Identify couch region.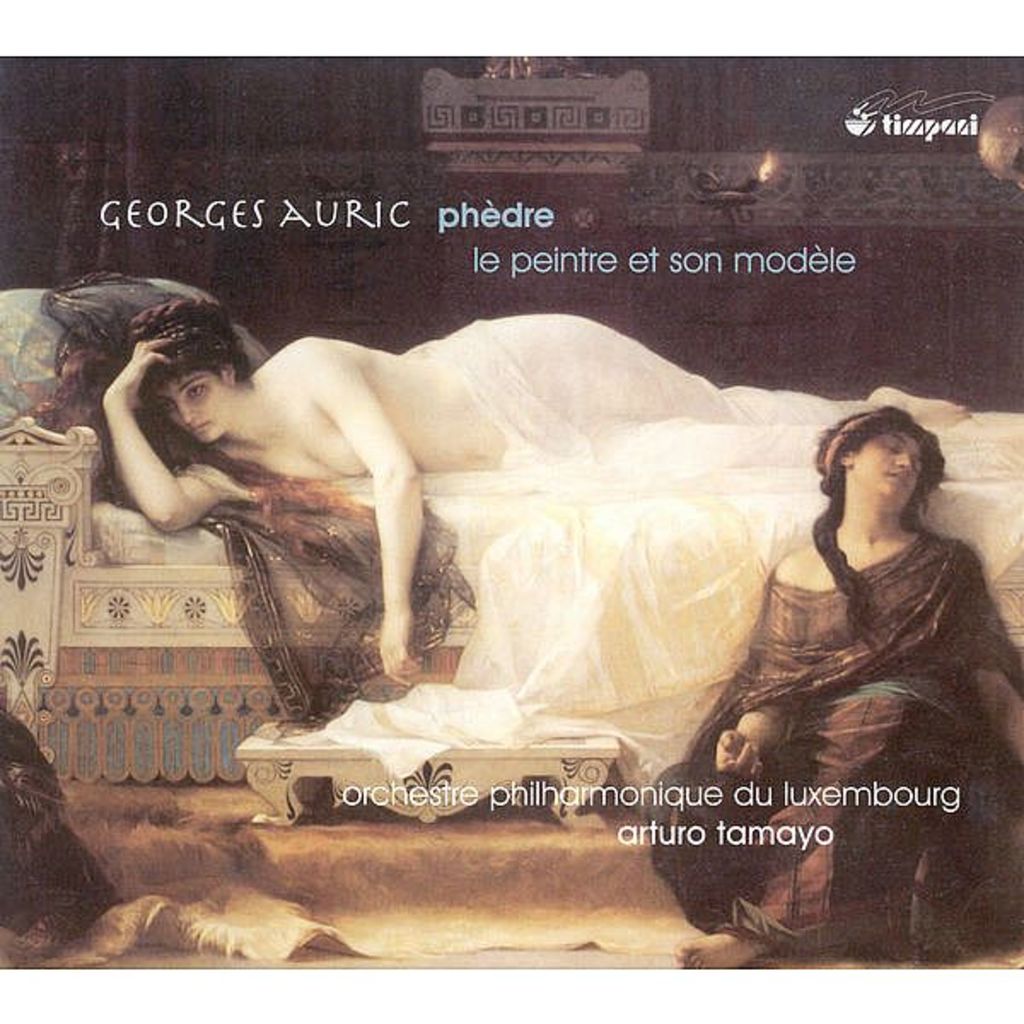
Region: left=0, top=278, right=1022, bottom=783.
